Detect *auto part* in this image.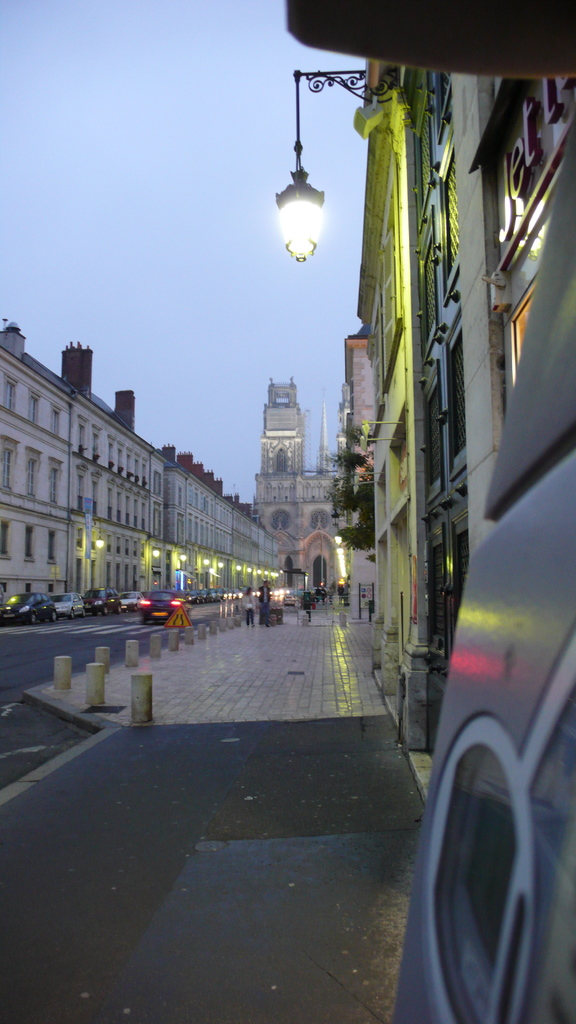
Detection: {"left": 399, "top": 562, "right": 565, "bottom": 1021}.
